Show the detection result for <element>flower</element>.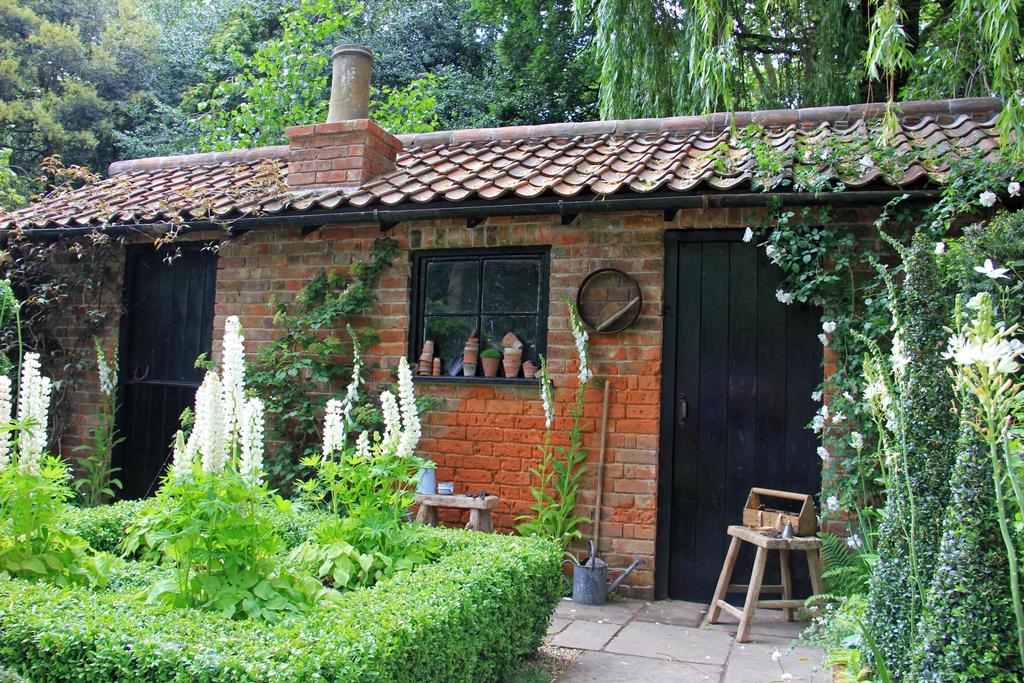
<box>826,494,837,508</box>.
